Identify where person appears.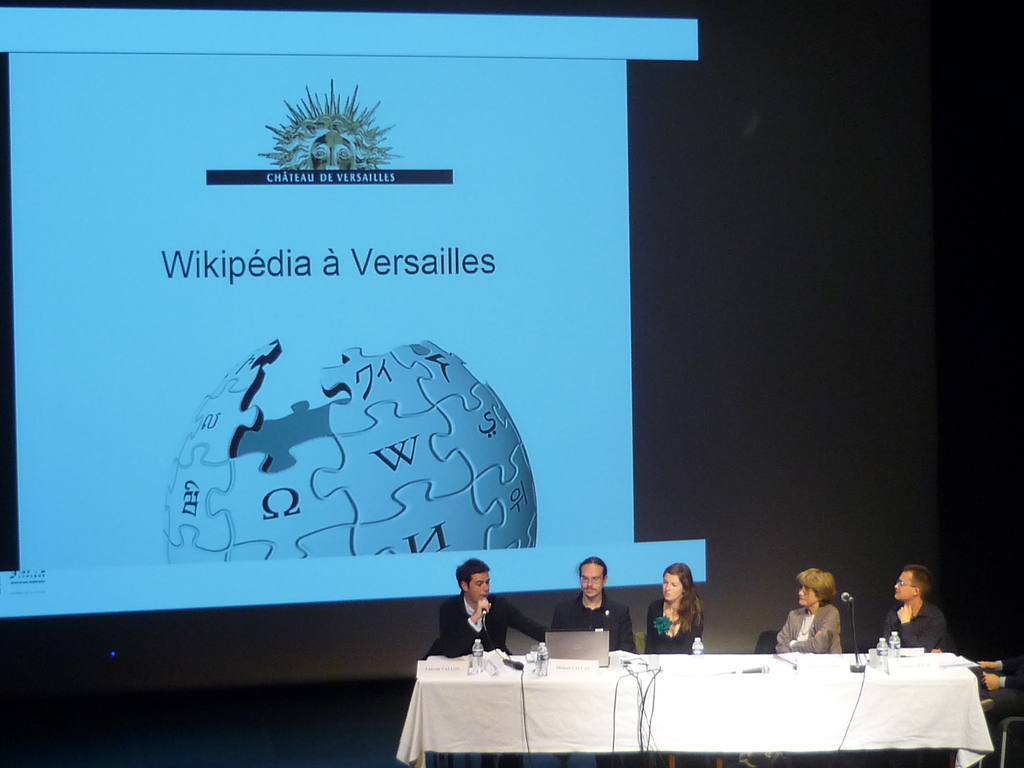
Appears at box=[641, 559, 705, 653].
